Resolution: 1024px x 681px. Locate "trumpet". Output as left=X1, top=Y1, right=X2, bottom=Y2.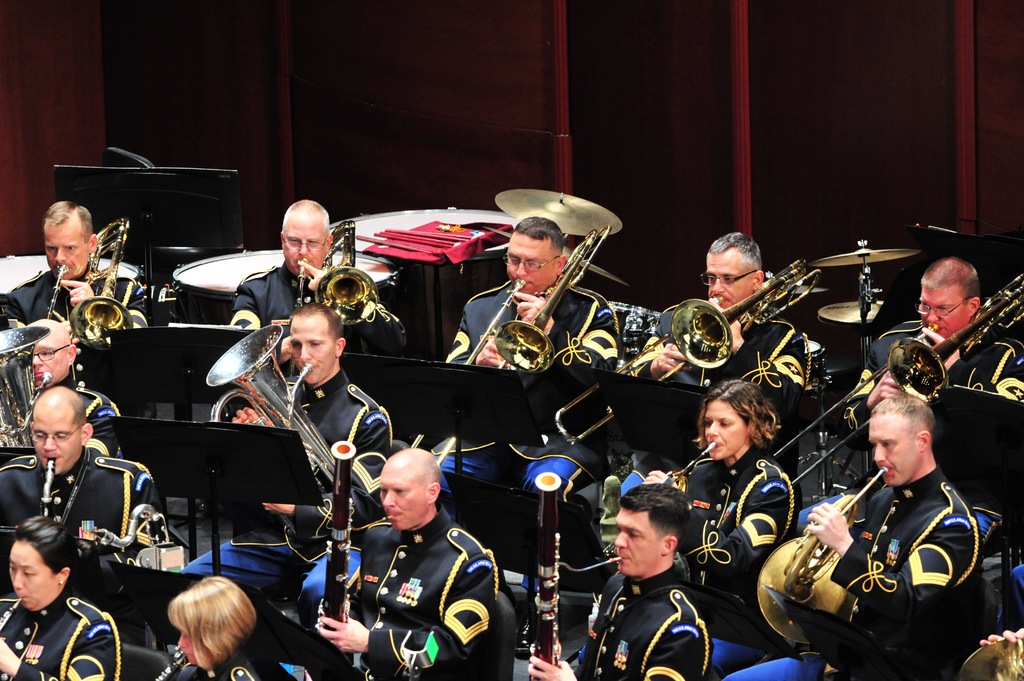
left=45, top=218, right=136, bottom=344.
